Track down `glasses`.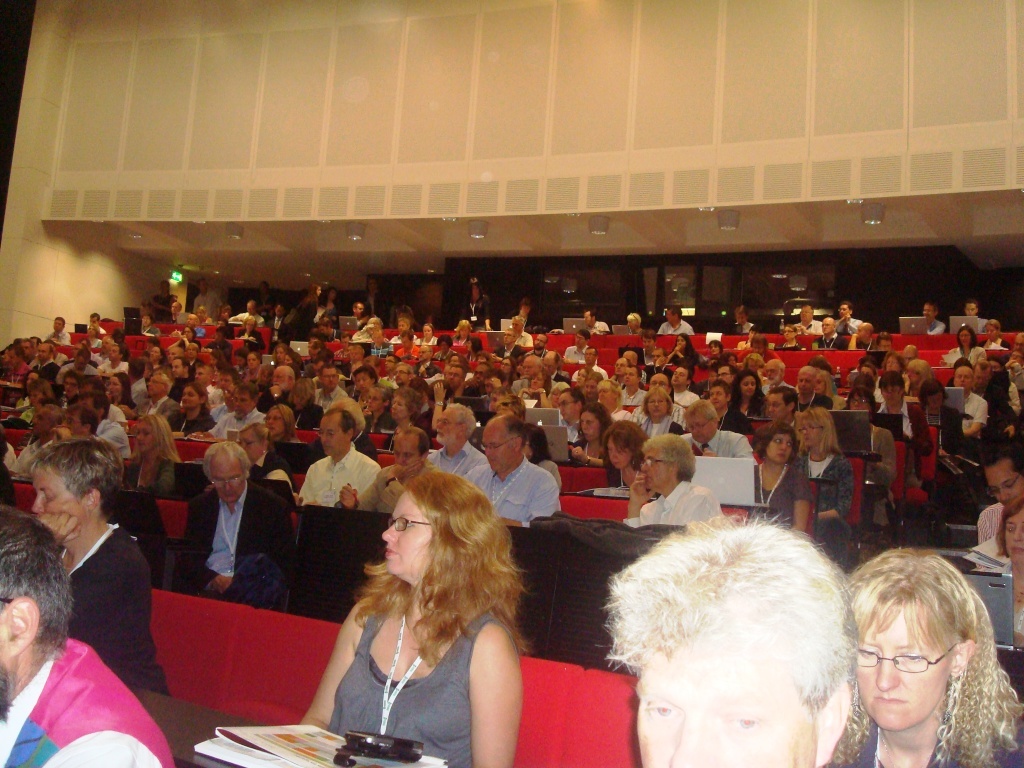
Tracked to bbox=(482, 437, 519, 447).
